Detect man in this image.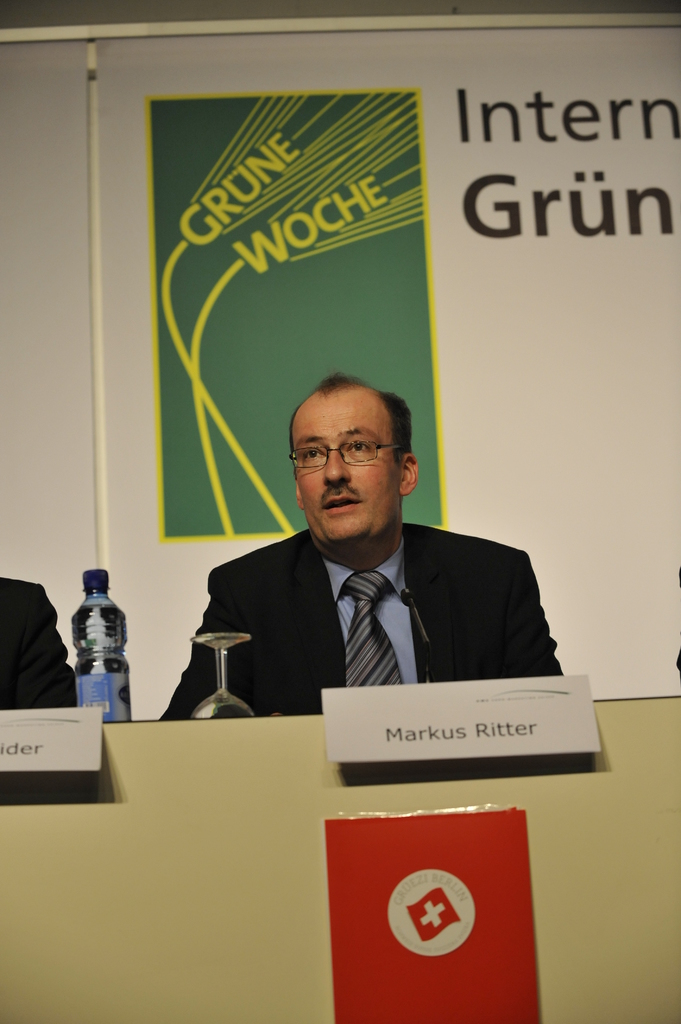
Detection: <region>170, 382, 561, 717</region>.
